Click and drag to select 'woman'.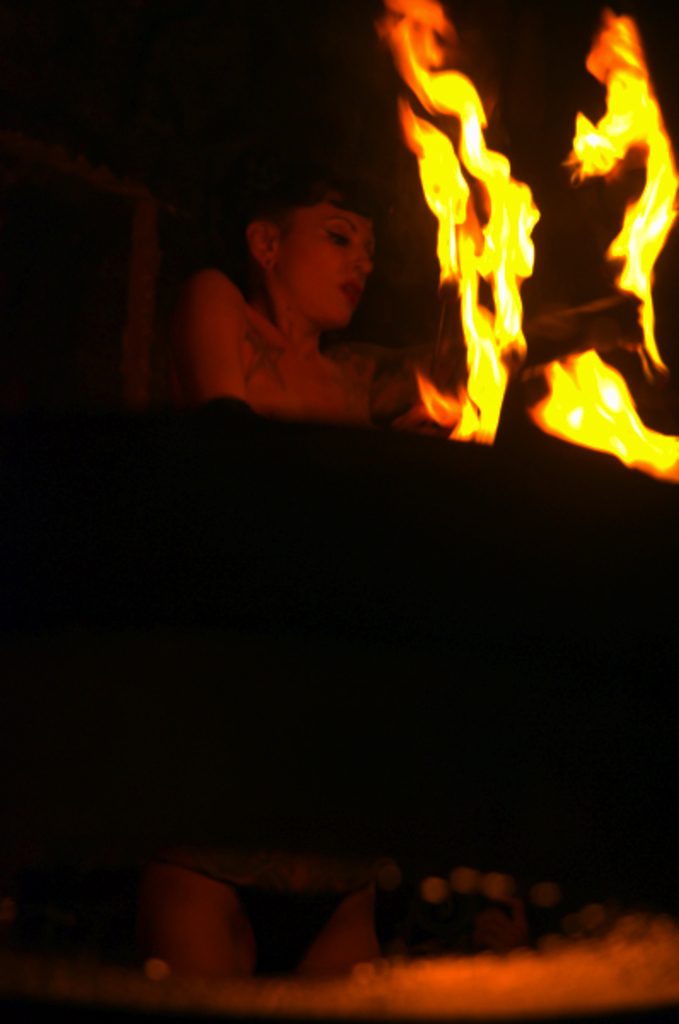
Selection: bbox=[155, 135, 479, 444].
